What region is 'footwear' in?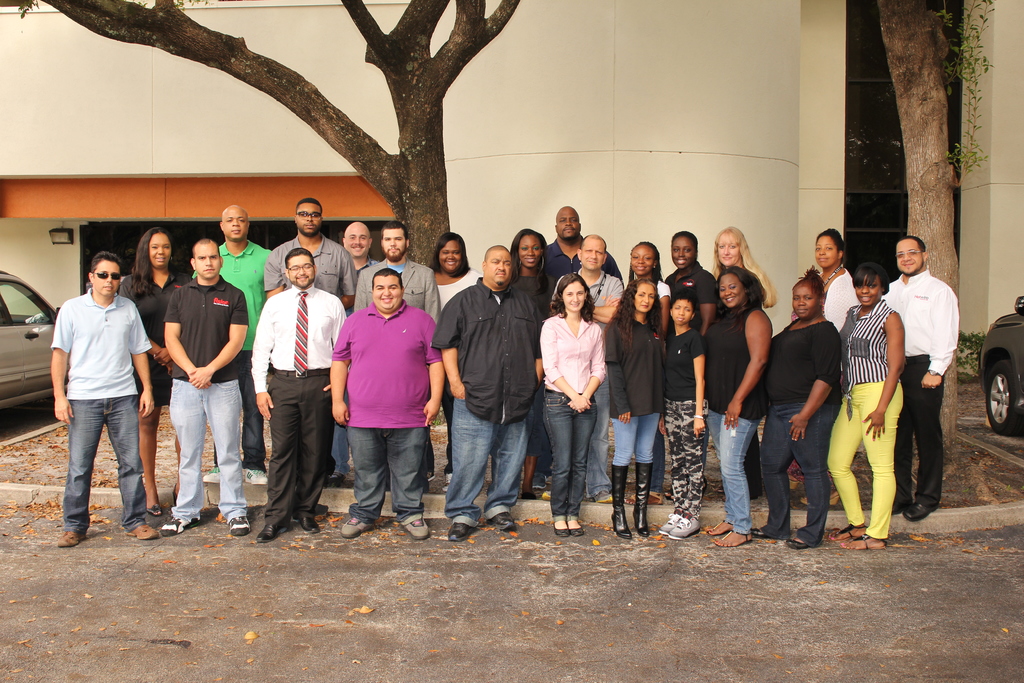
box(326, 473, 344, 483).
